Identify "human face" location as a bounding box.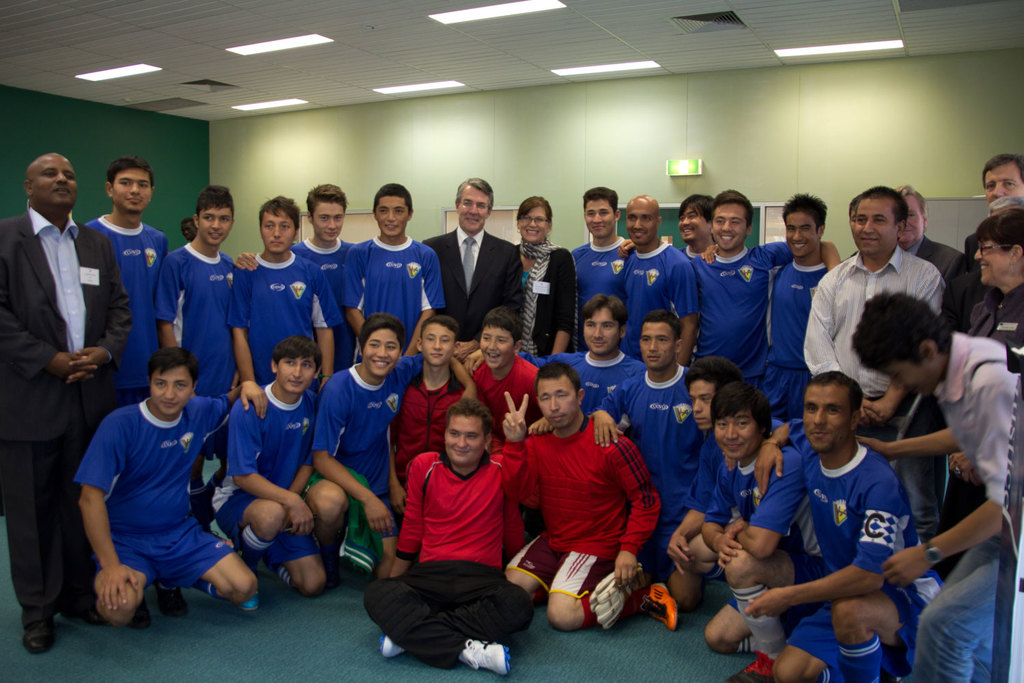
(33, 160, 81, 207).
